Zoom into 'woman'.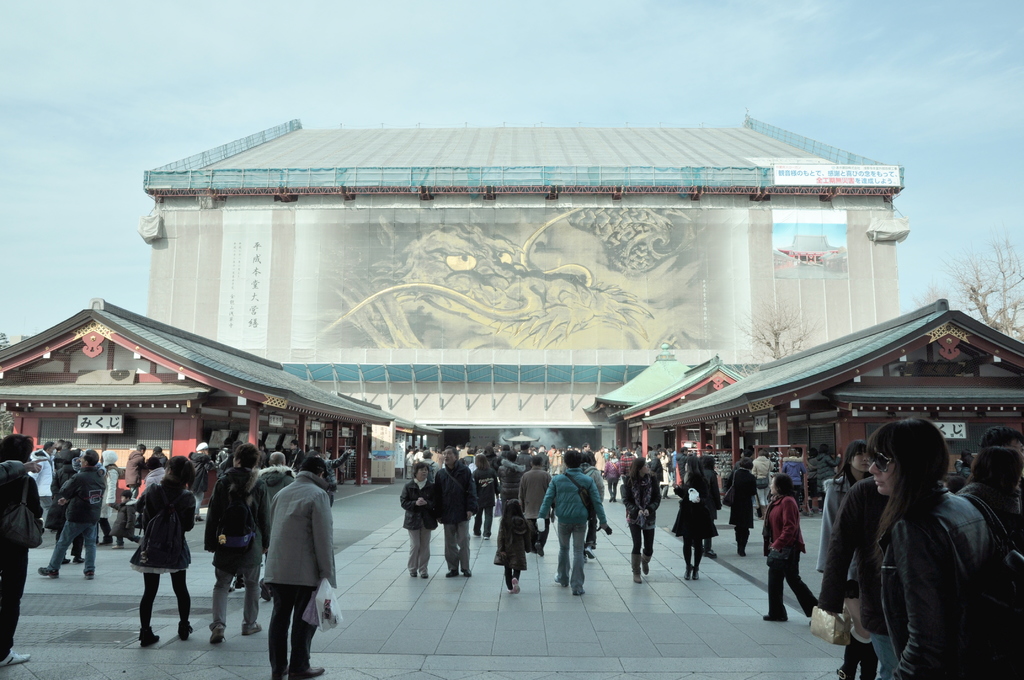
Zoom target: <bbox>958, 446, 1021, 555</bbox>.
